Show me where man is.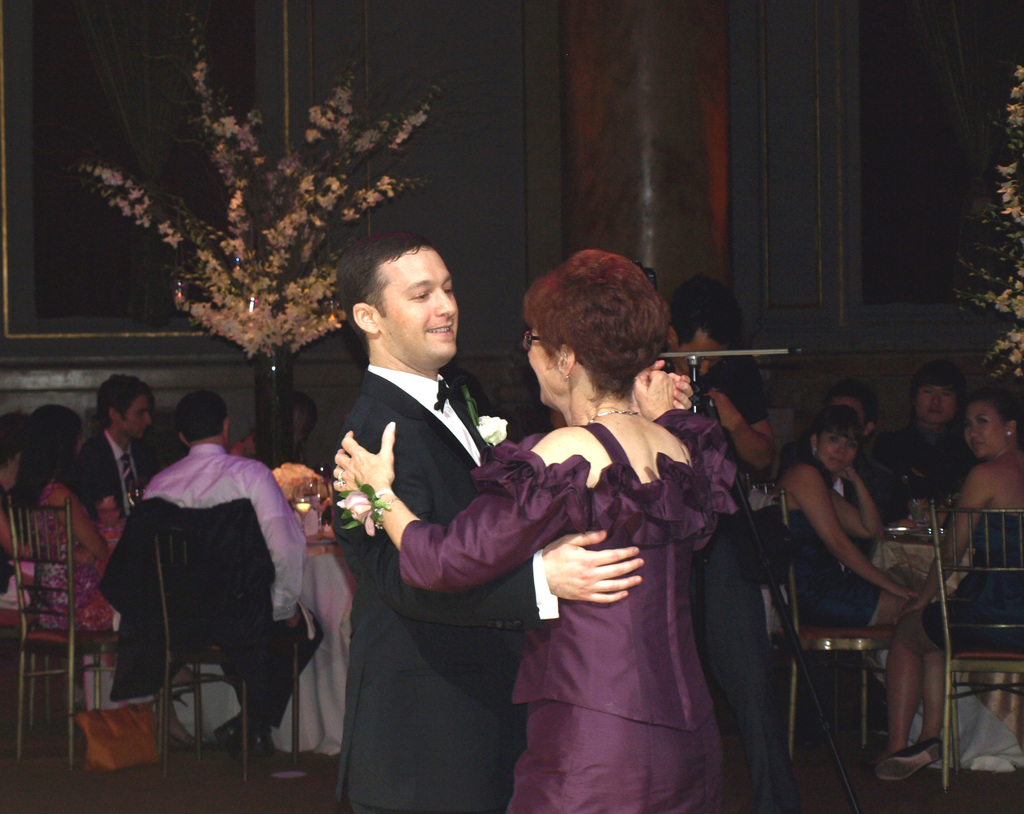
man is at locate(321, 254, 697, 780).
